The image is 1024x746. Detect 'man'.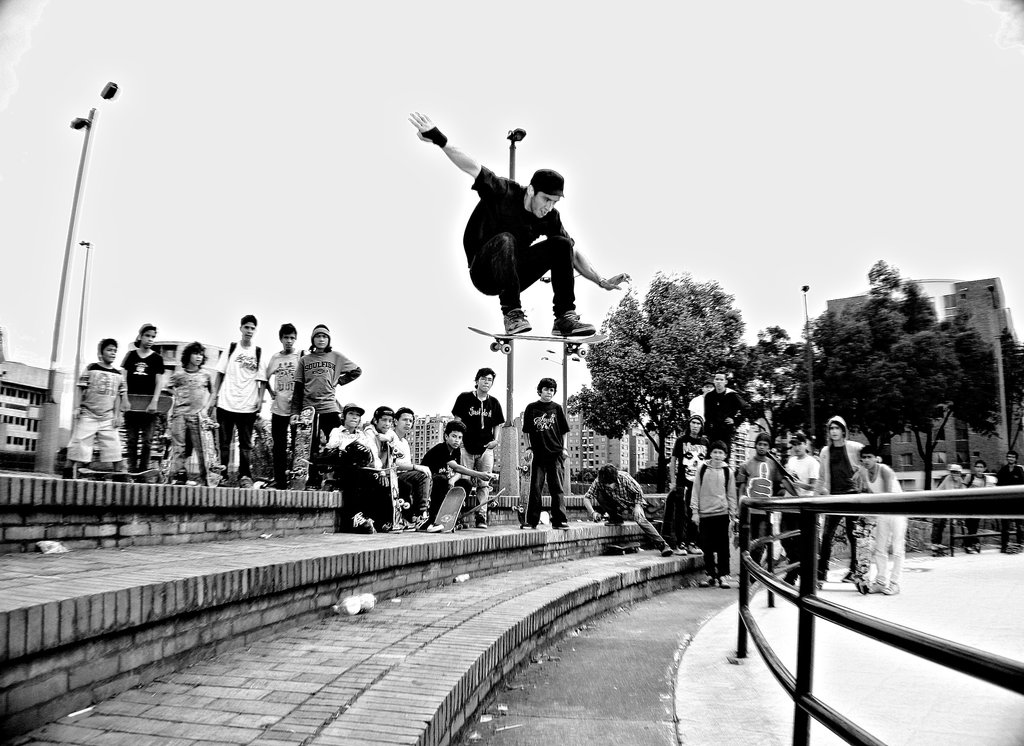
Detection: box=[451, 349, 515, 514].
